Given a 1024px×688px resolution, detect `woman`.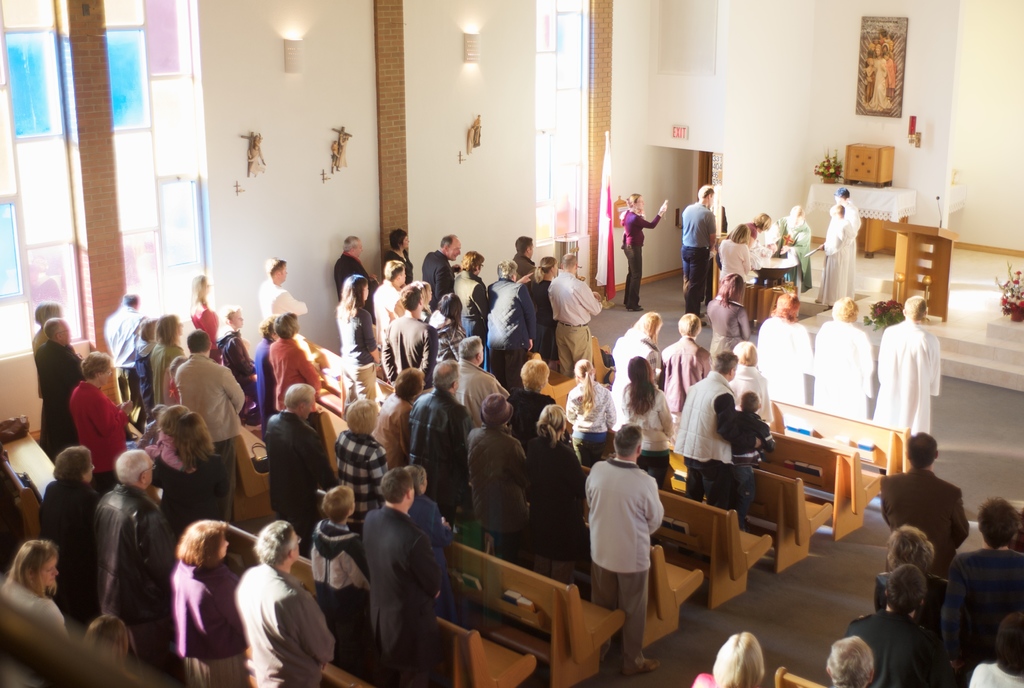
{"left": 6, "top": 534, "right": 73, "bottom": 687}.
